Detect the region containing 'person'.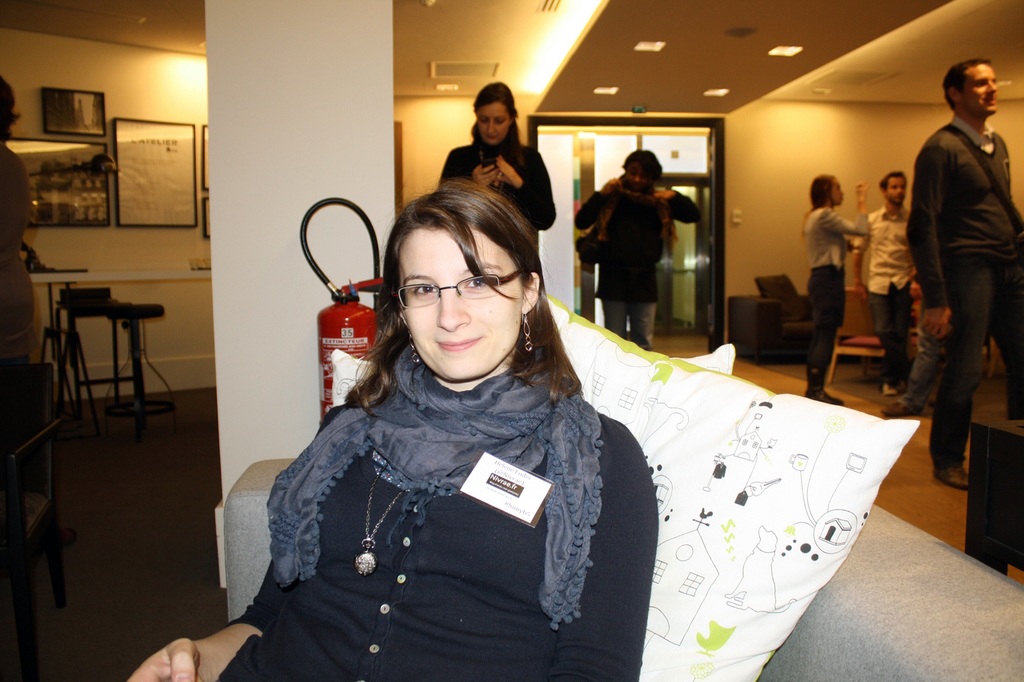
locate(798, 172, 874, 404).
